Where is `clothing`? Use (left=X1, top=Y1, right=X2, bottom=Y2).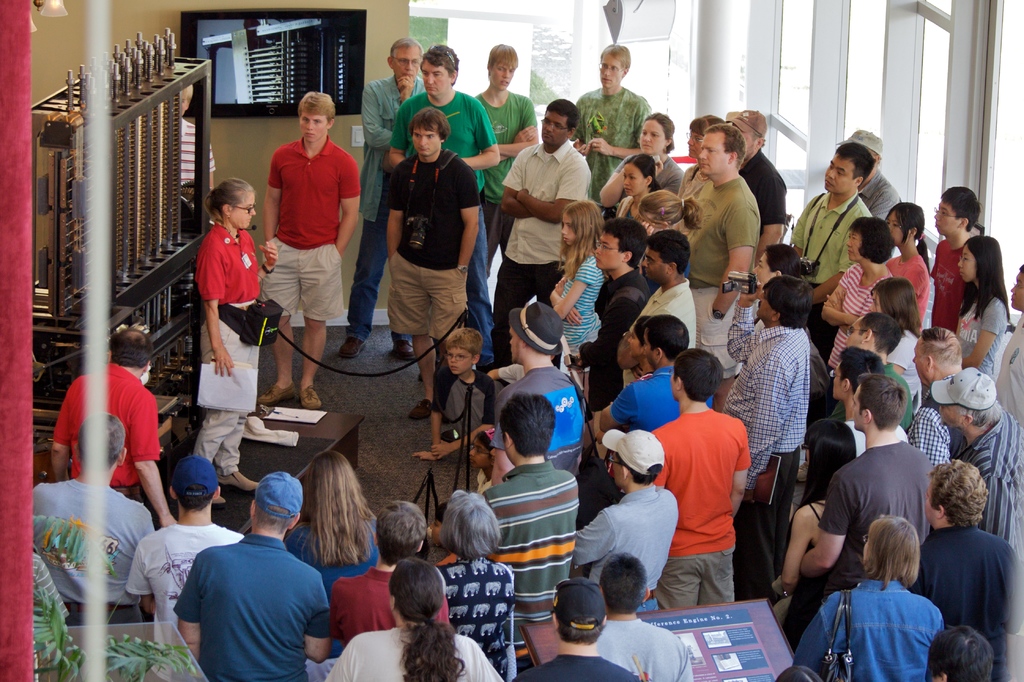
(left=177, top=114, right=214, bottom=185).
